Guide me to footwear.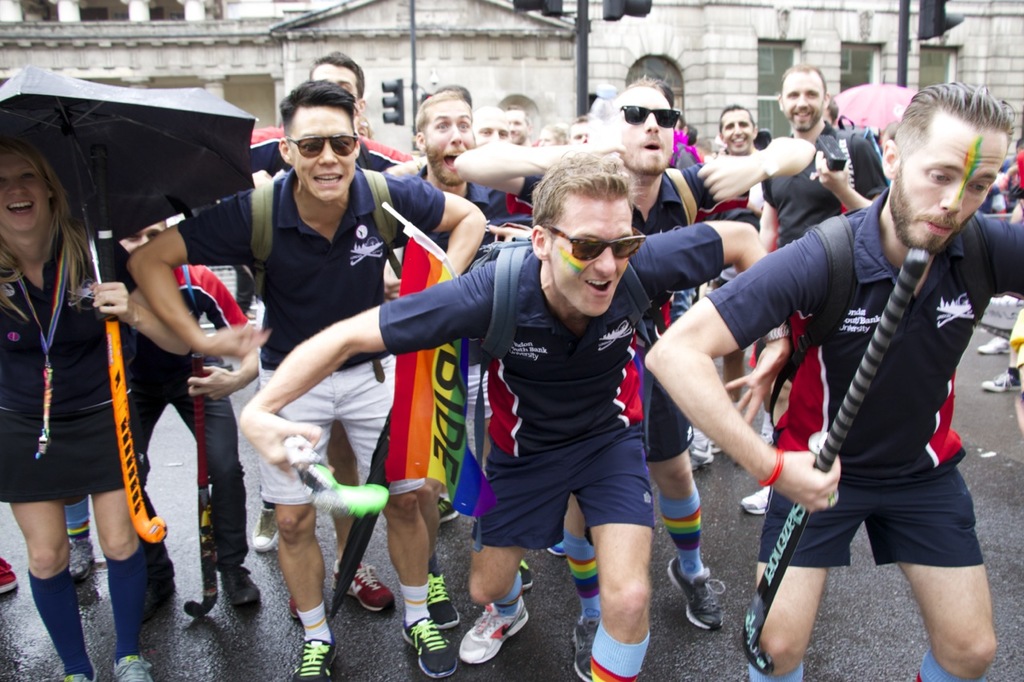
Guidance: [left=738, top=486, right=770, bottom=514].
